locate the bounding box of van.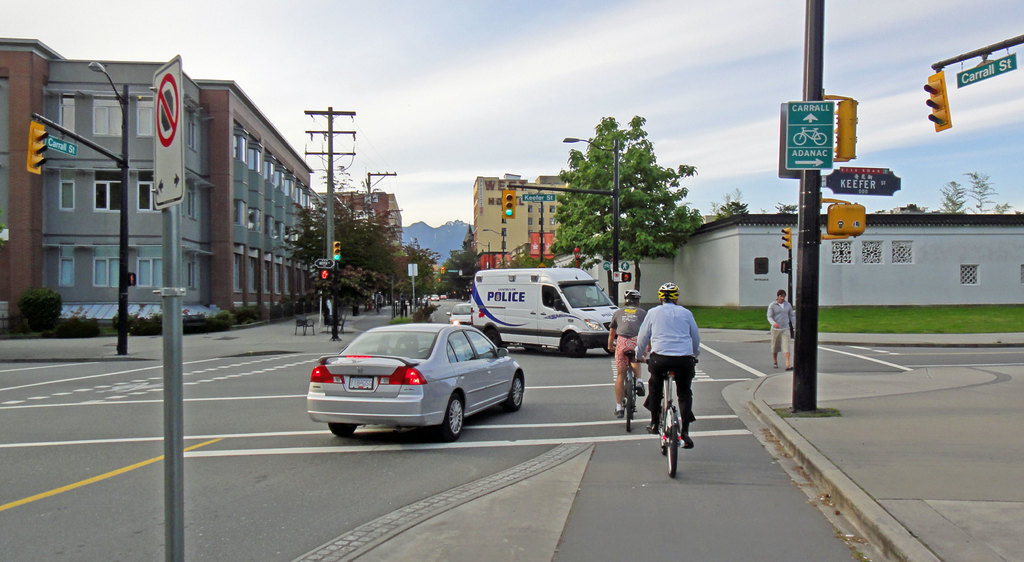
Bounding box: [x1=469, y1=269, x2=621, y2=357].
